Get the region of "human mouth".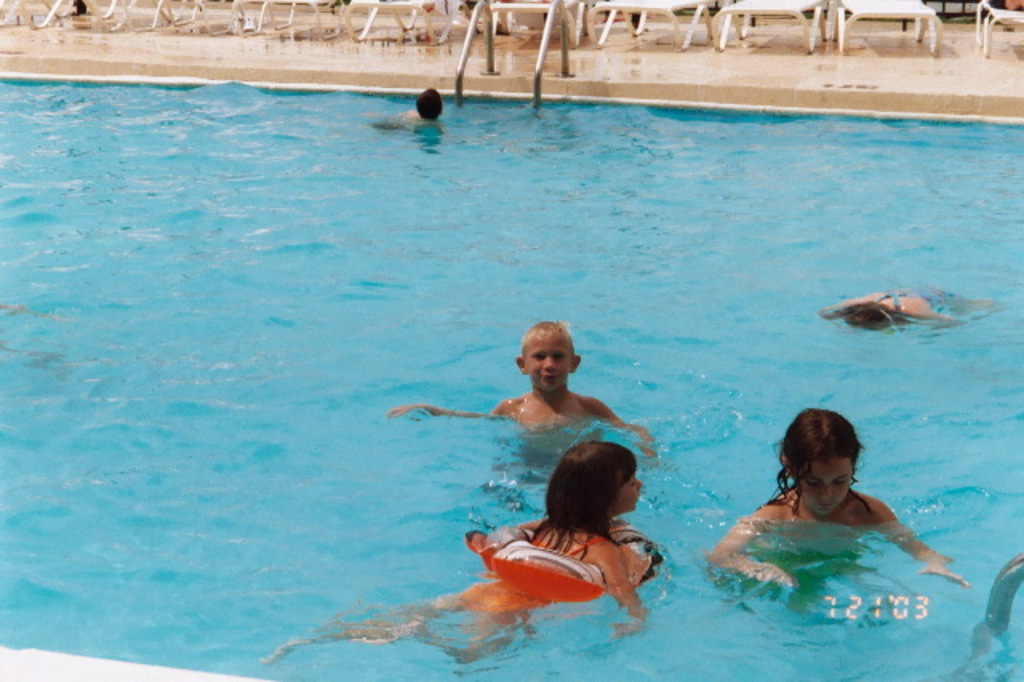
bbox(538, 378, 557, 384).
